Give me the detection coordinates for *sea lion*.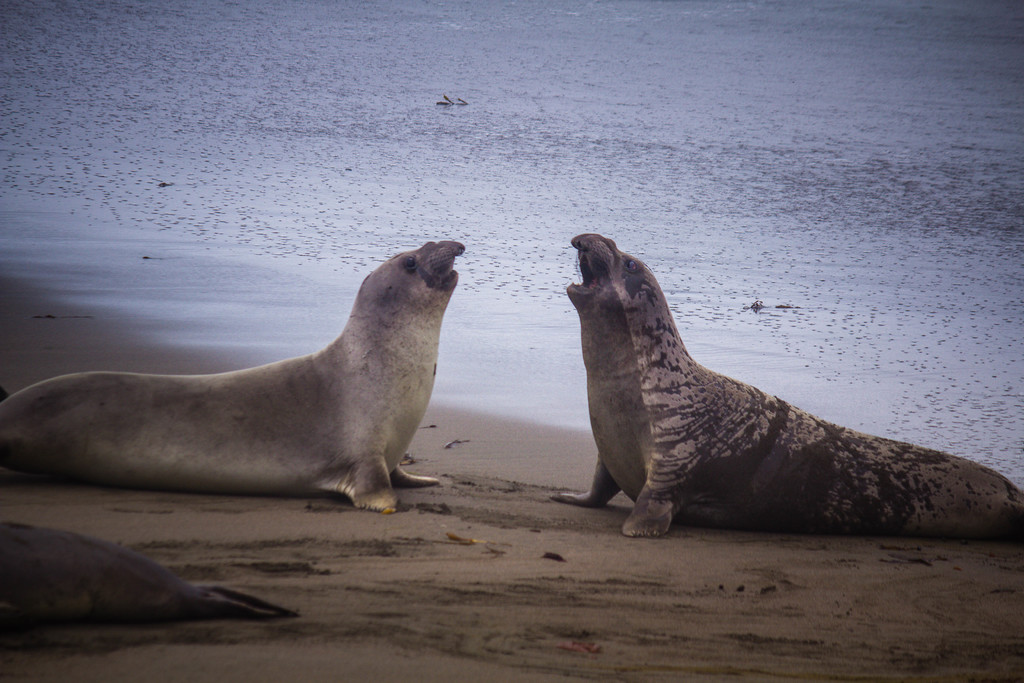
[x1=552, y1=236, x2=1023, y2=545].
